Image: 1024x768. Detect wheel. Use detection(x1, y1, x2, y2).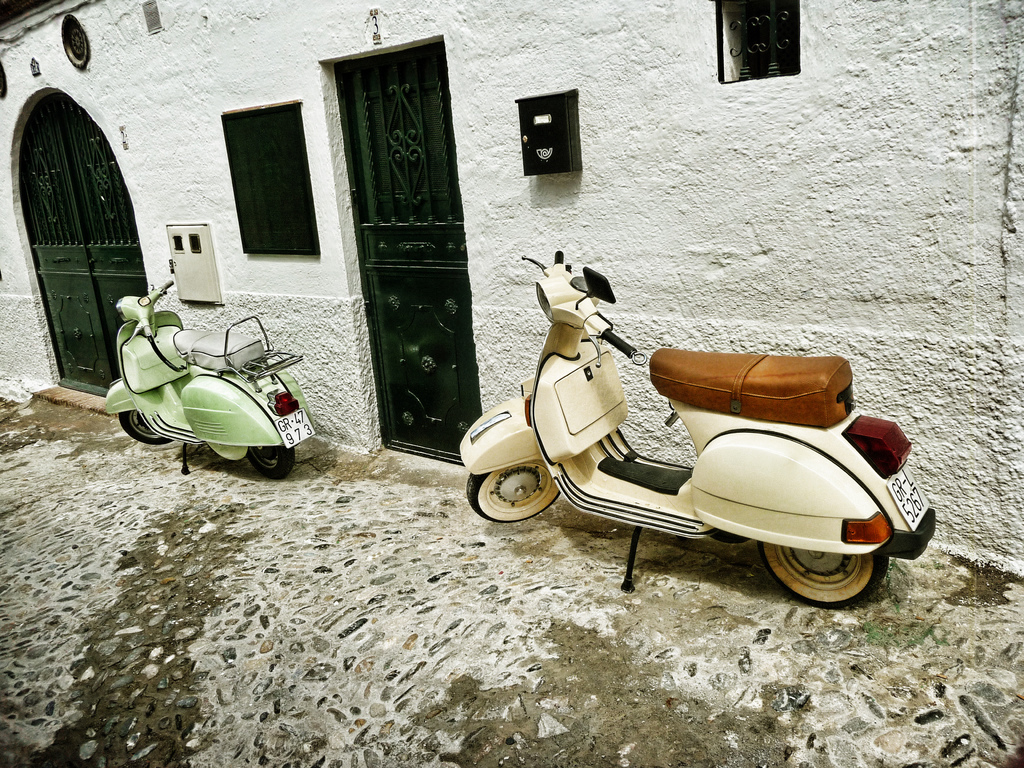
detection(464, 458, 561, 526).
